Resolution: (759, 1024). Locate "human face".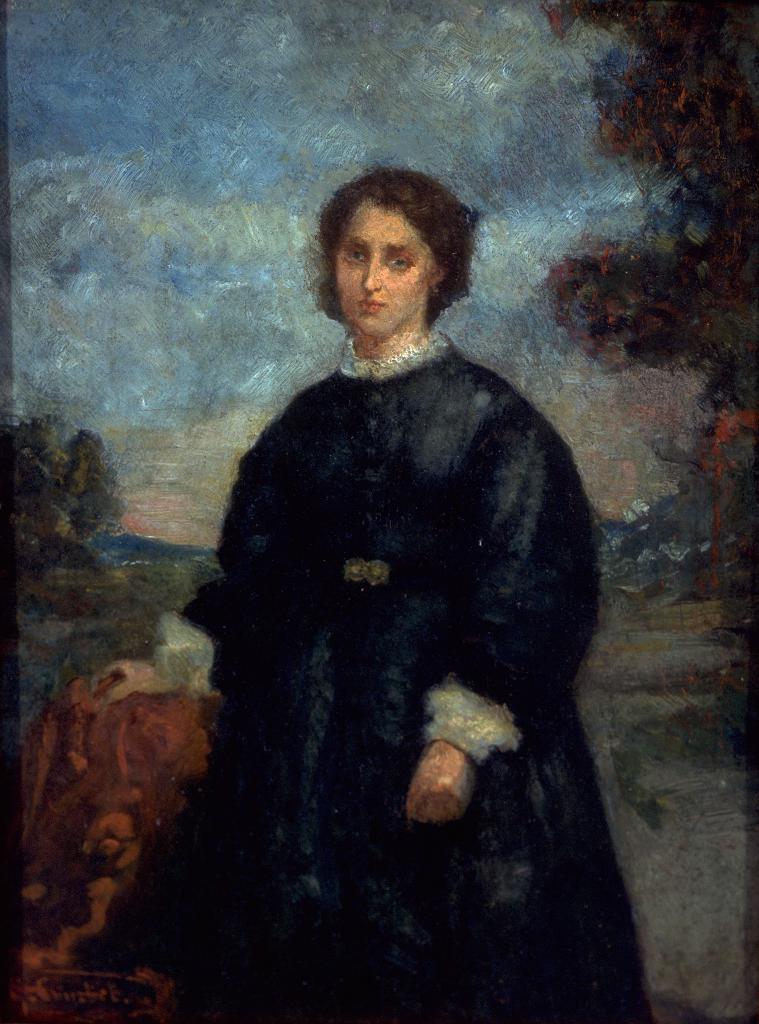
left=336, top=199, right=437, bottom=335.
